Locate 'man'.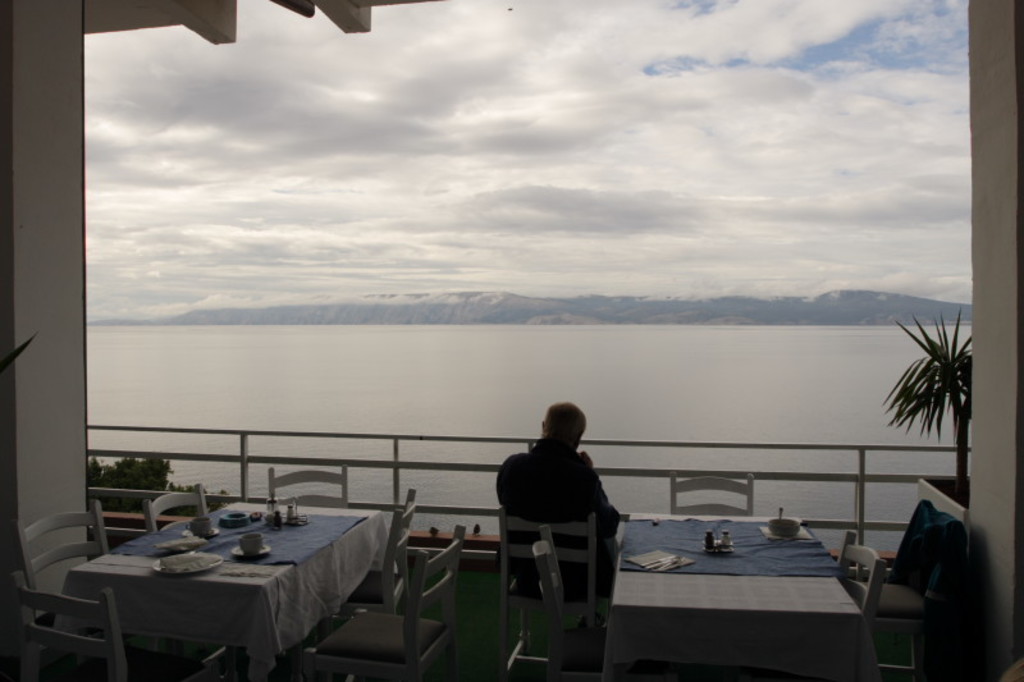
Bounding box: rect(470, 408, 621, 636).
